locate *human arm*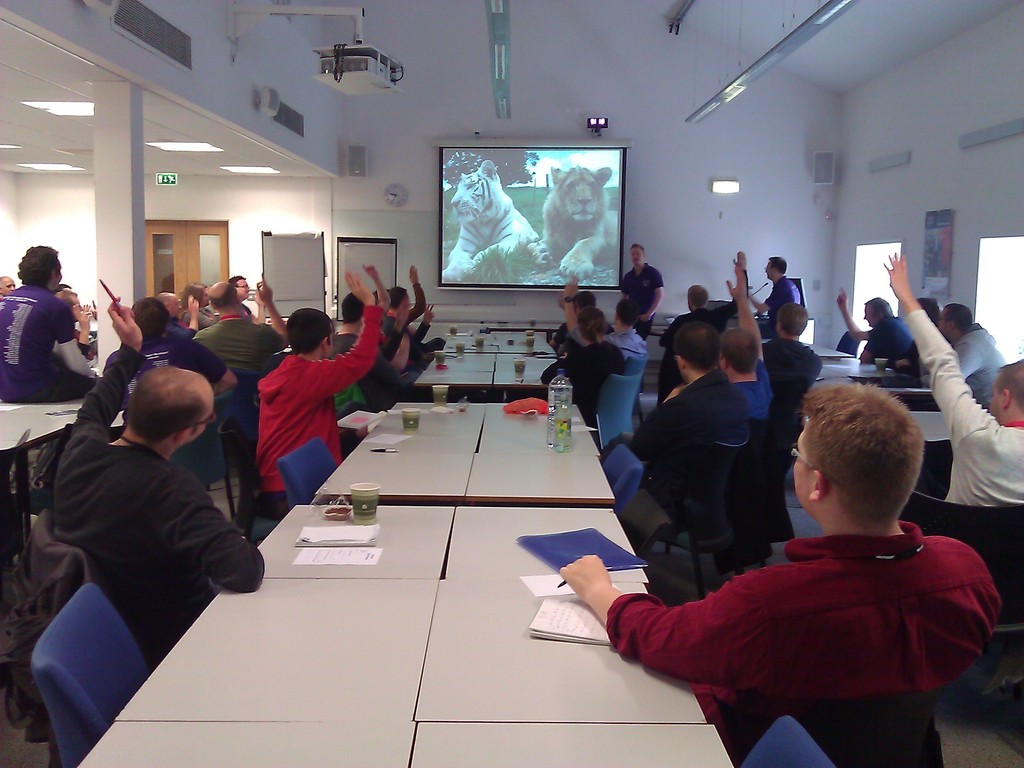
<region>634, 268, 666, 328</region>
